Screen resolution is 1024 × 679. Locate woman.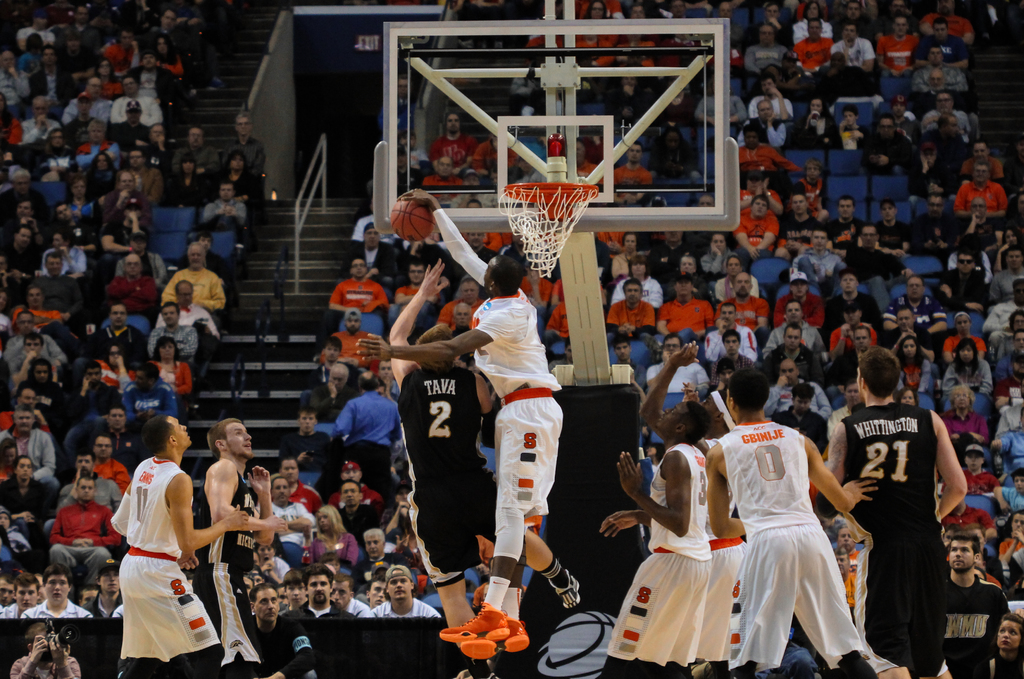
bbox=[38, 129, 79, 161].
